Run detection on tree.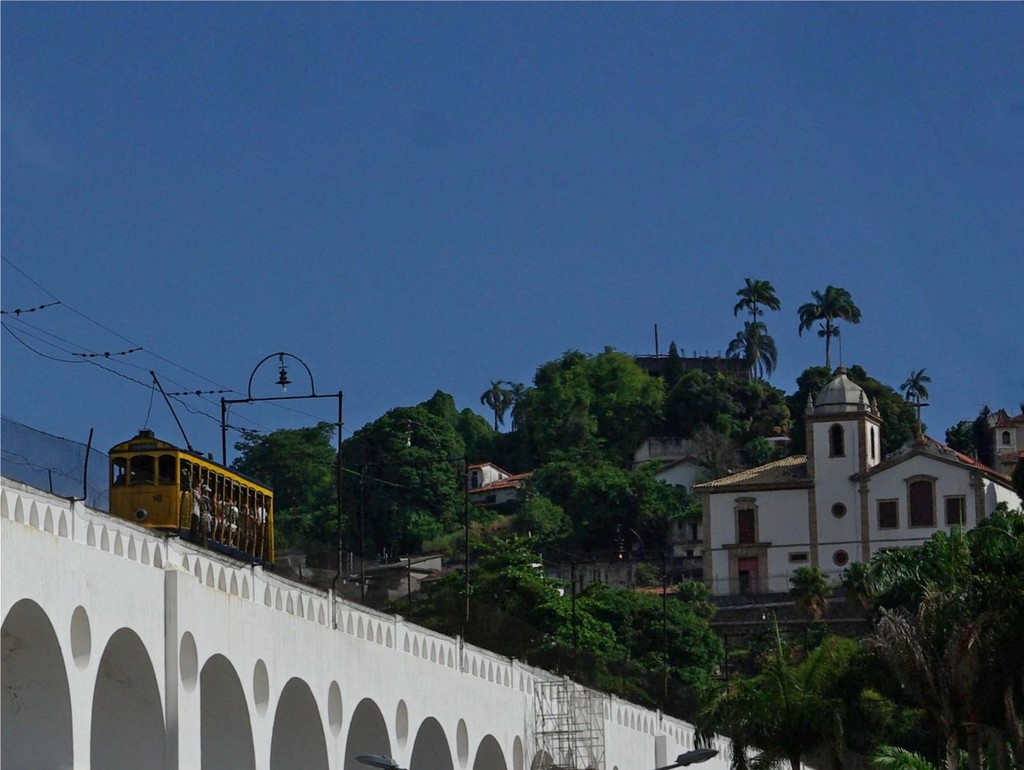
Result: left=901, top=371, right=933, bottom=438.
